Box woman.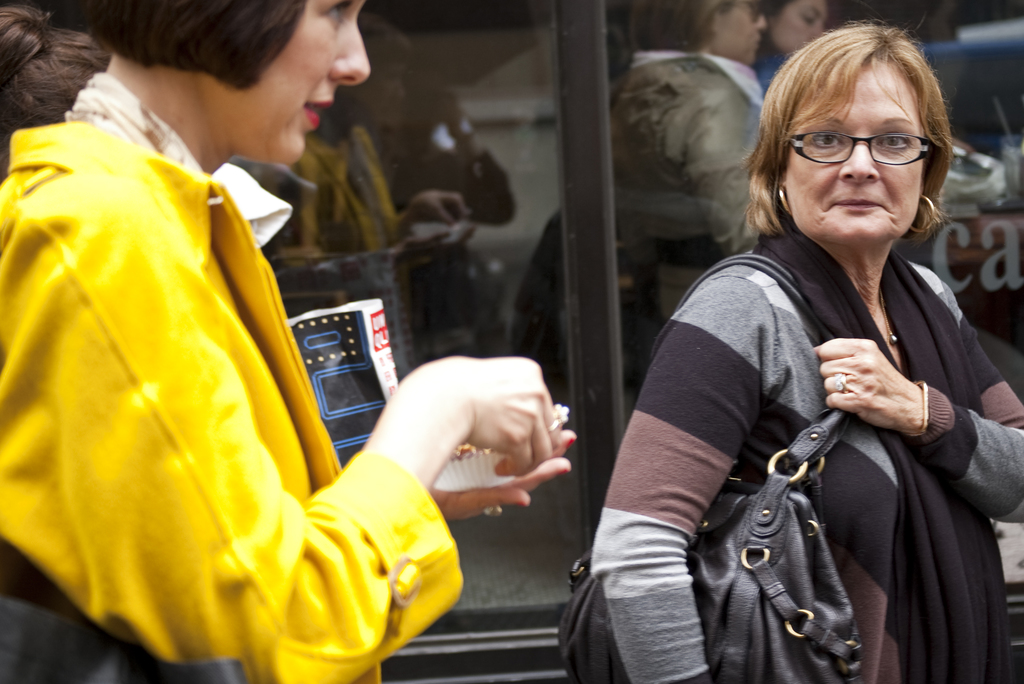
[left=0, top=4, right=572, bottom=683].
